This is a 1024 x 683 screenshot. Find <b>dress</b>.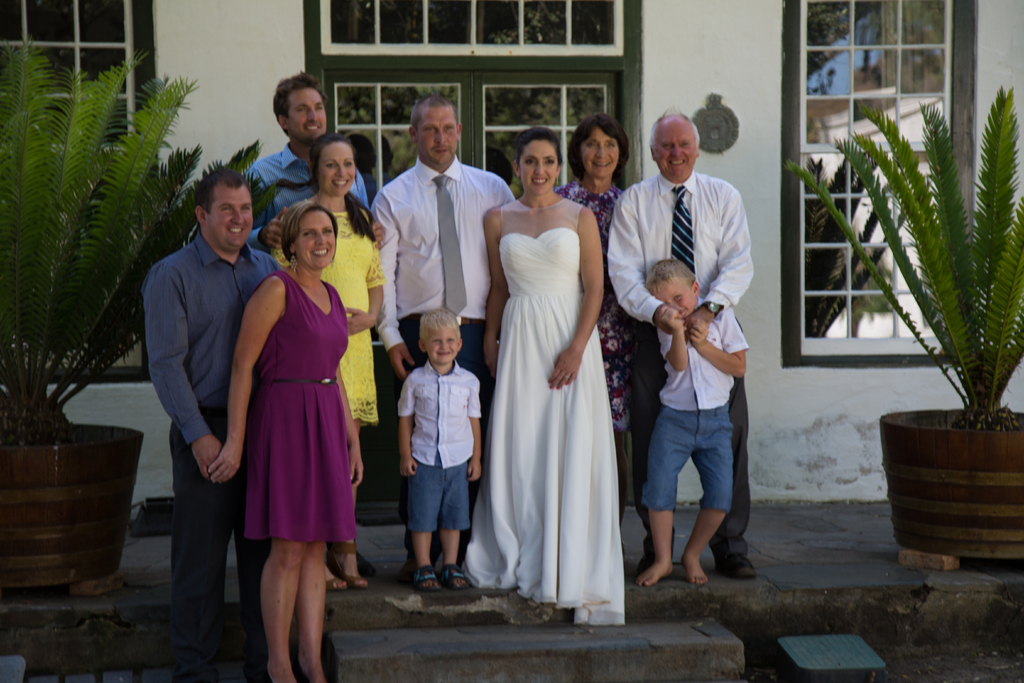
Bounding box: select_region(274, 208, 383, 425).
